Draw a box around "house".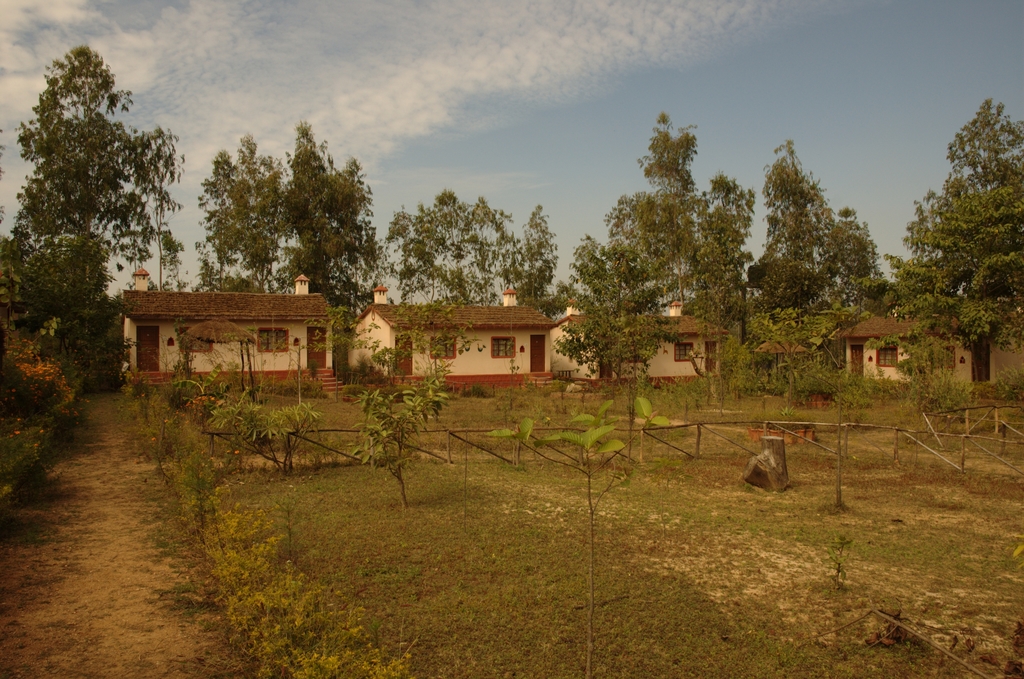
detection(92, 273, 375, 393).
